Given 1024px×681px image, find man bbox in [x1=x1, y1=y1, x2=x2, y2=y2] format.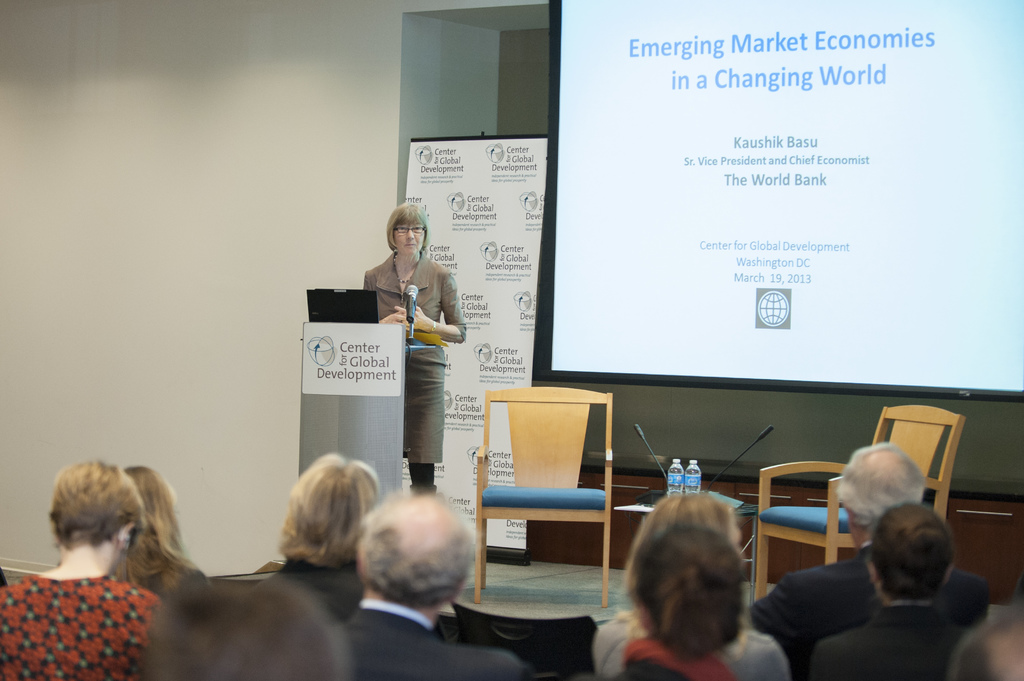
[x1=748, y1=441, x2=997, y2=680].
